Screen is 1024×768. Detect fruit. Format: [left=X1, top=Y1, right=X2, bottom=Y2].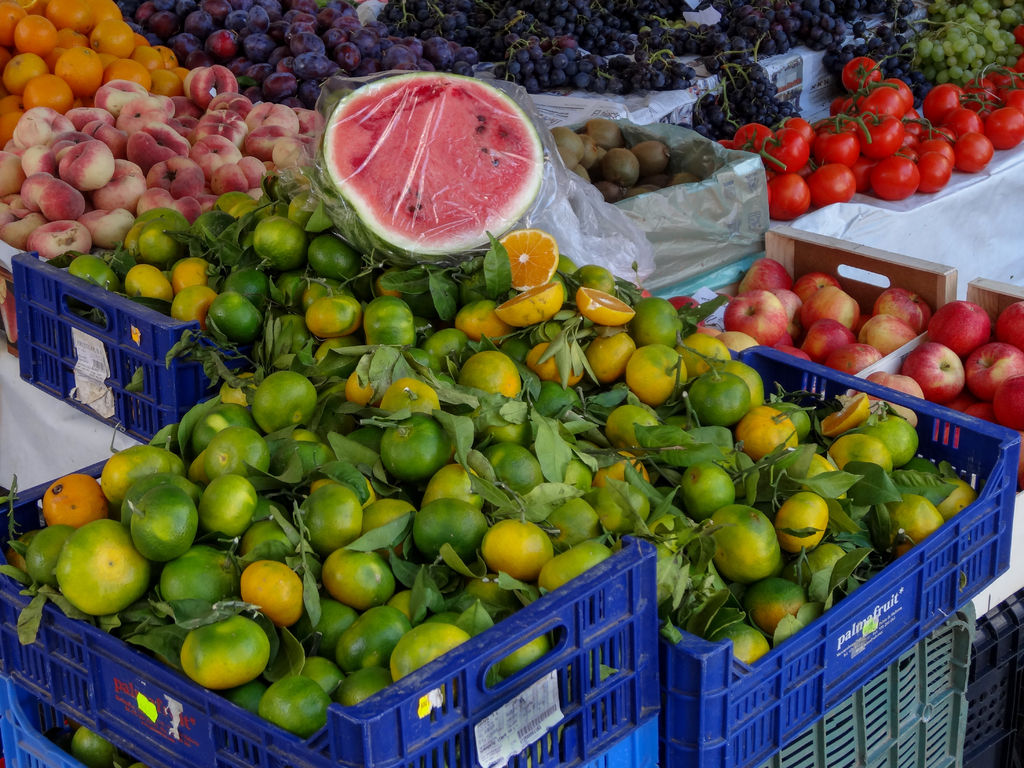
[left=255, top=676, right=332, bottom=738].
